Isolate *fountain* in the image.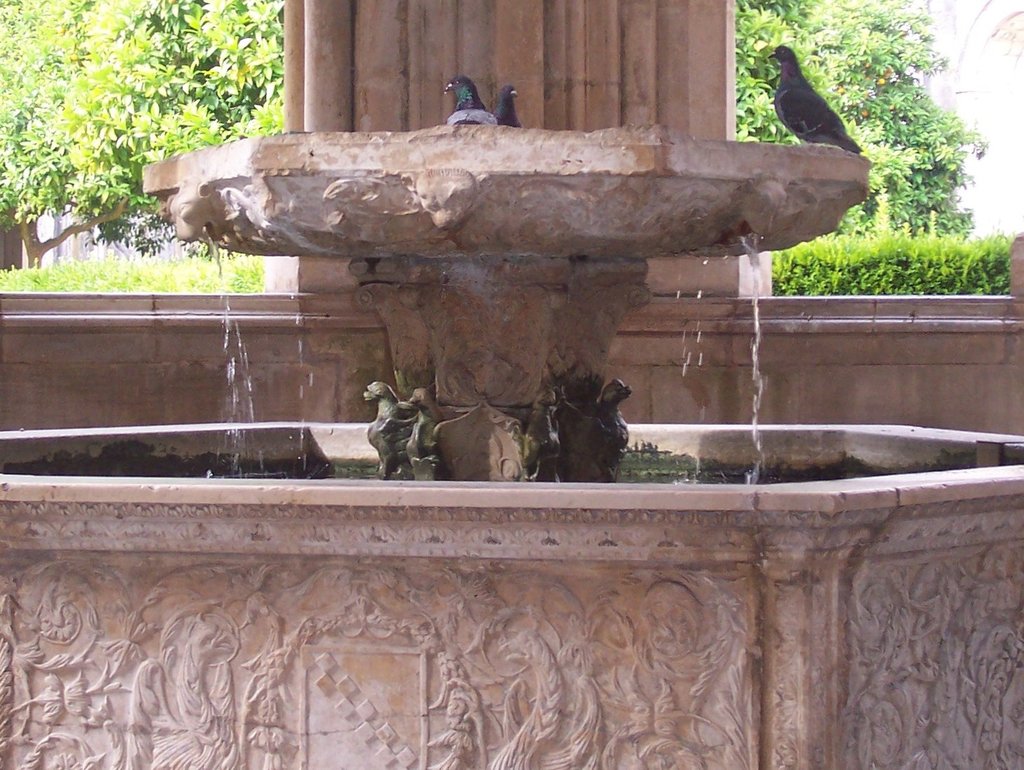
Isolated region: bbox(0, 110, 1023, 767).
